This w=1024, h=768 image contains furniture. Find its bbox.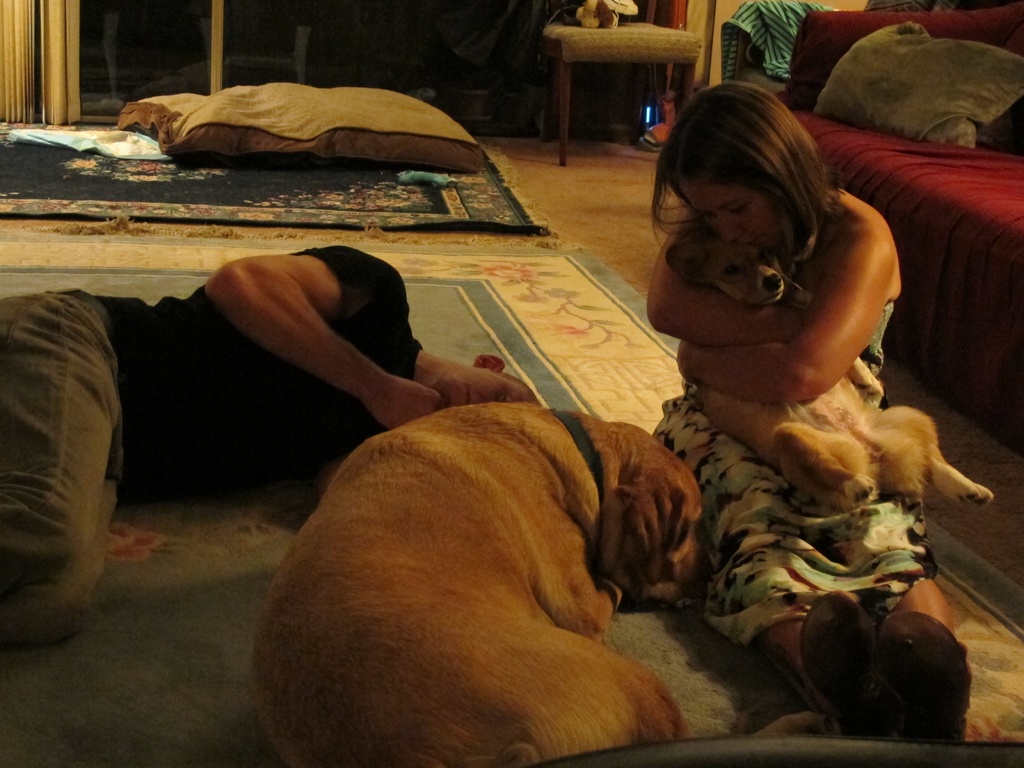
l=773, t=1, r=1023, b=457.
